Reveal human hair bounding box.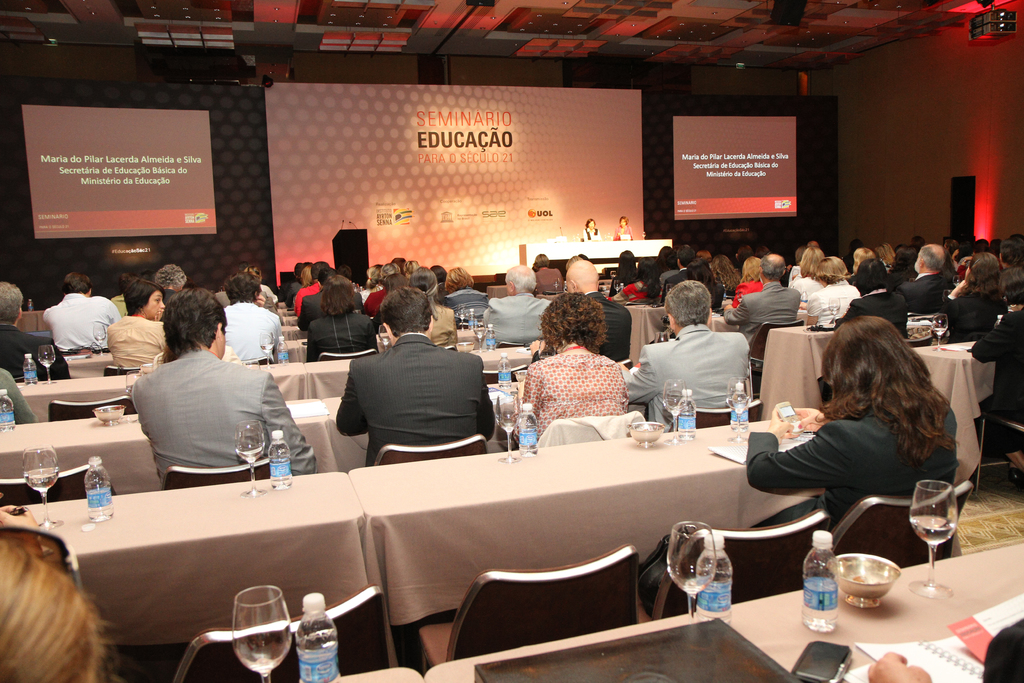
Revealed: l=0, t=532, r=118, b=682.
